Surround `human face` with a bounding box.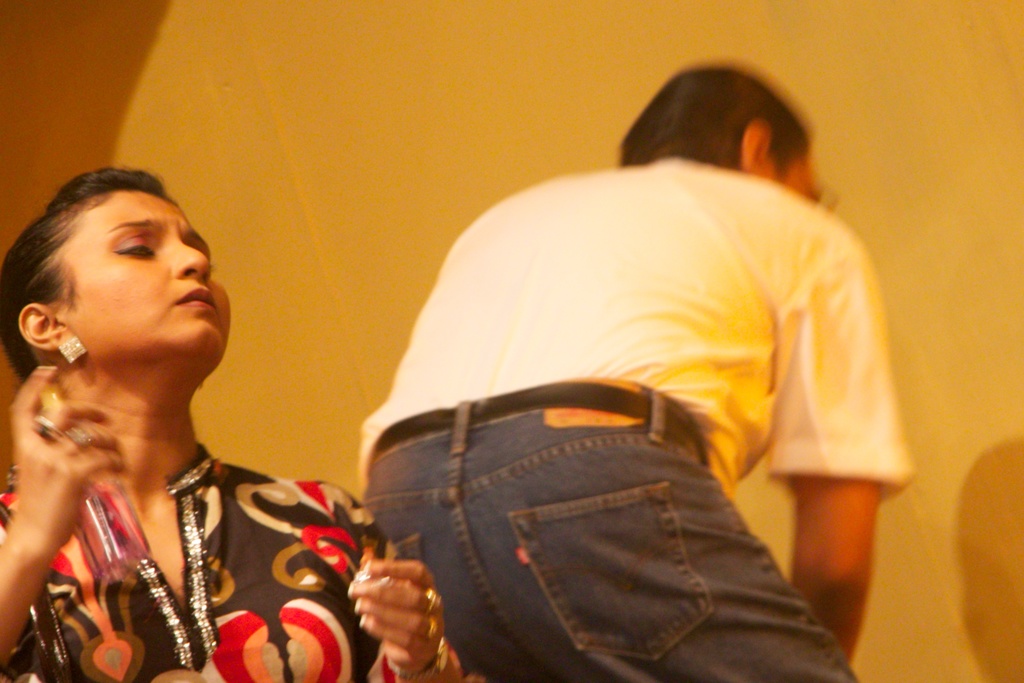
detection(760, 155, 853, 220).
